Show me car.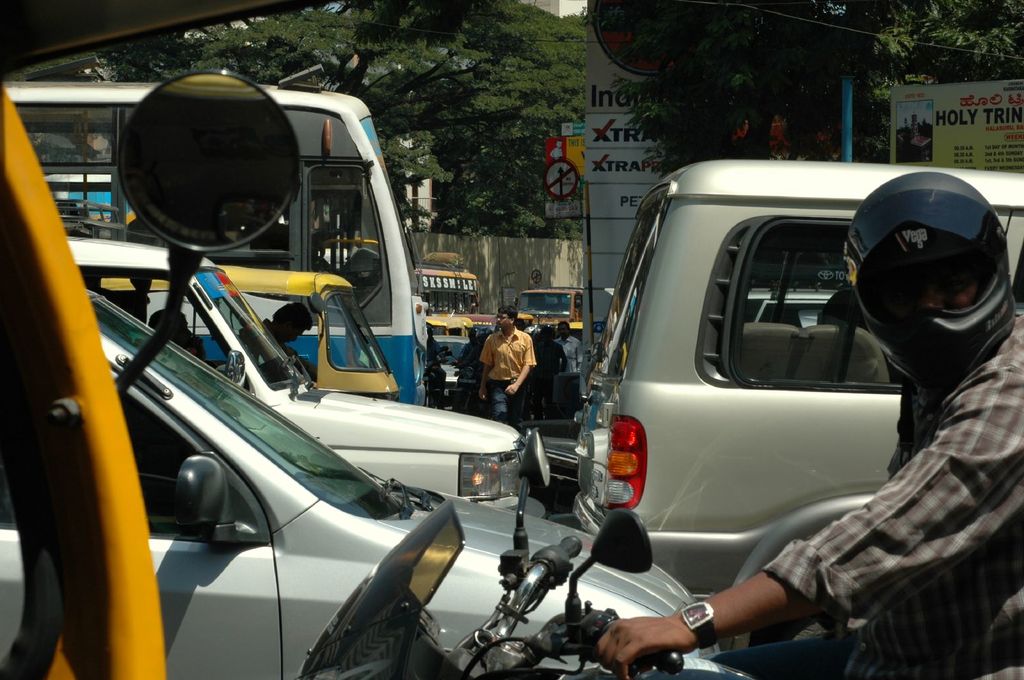
car is here: [left=544, top=166, right=1007, bottom=604].
